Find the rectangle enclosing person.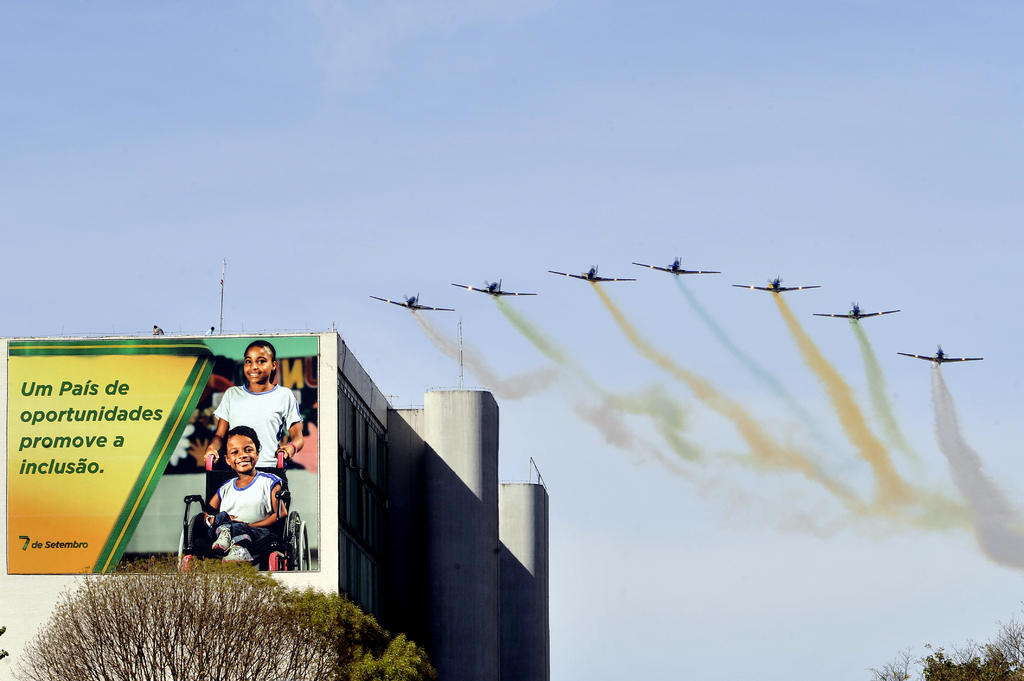
198:342:303:506.
